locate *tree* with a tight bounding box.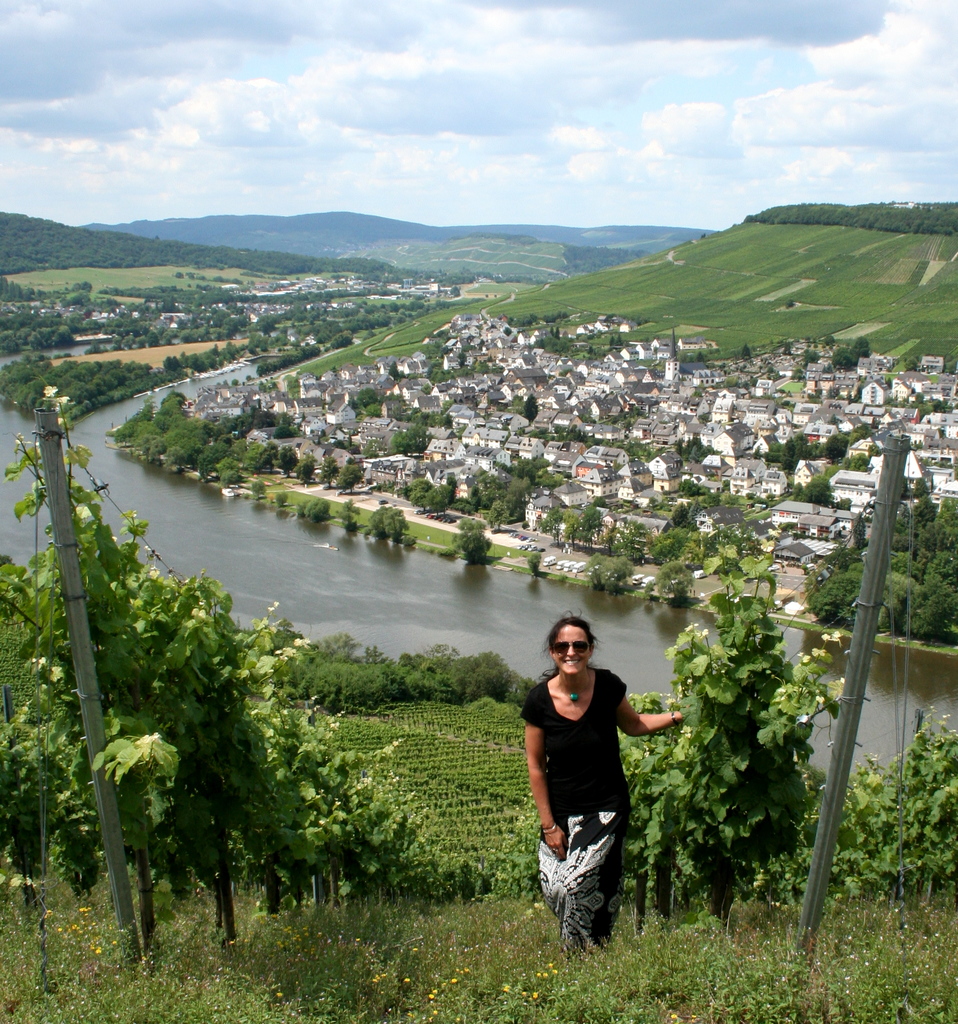
select_region(788, 342, 794, 354).
